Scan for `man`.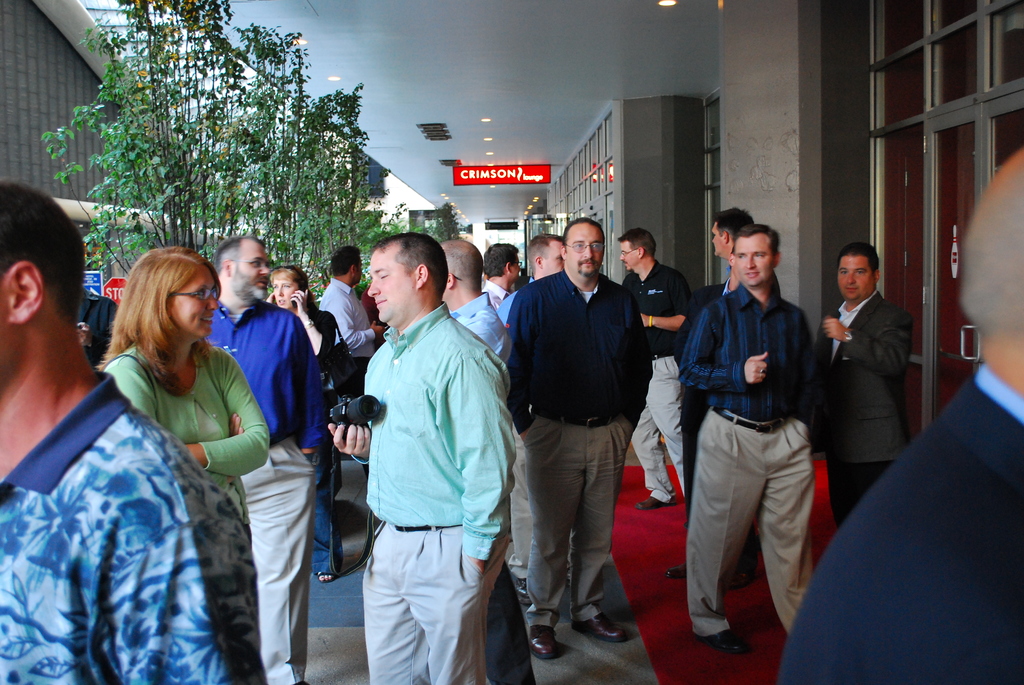
Scan result: [left=620, top=230, right=692, bottom=509].
